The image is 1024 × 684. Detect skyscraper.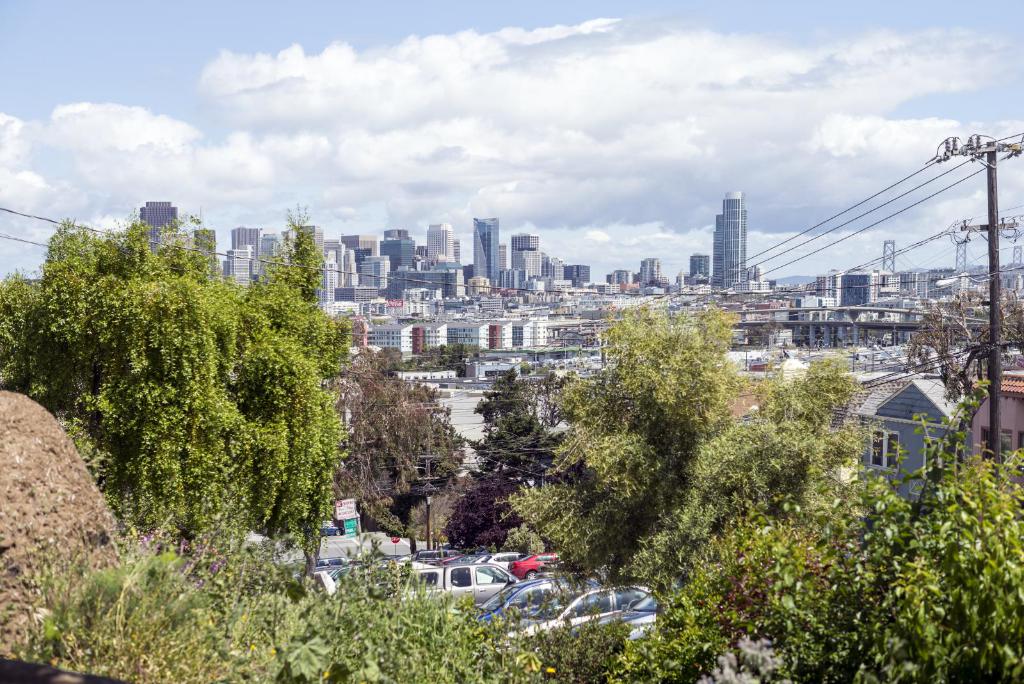
Detection: 566, 258, 592, 287.
